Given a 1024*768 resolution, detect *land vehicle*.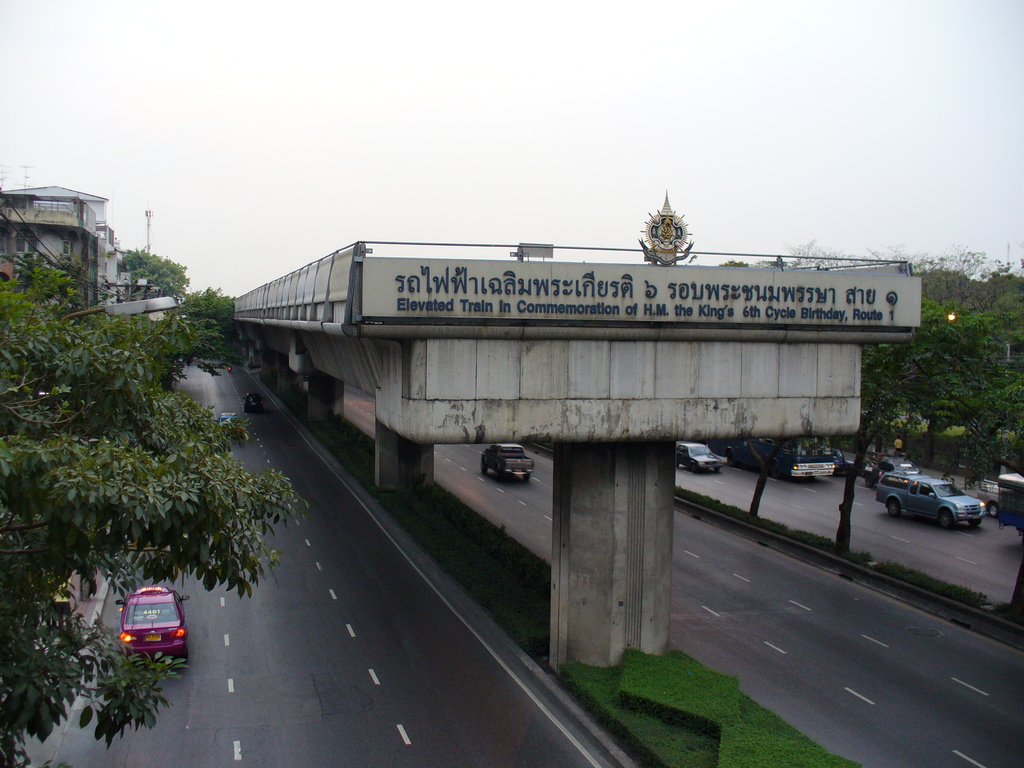
pyautogui.locateOnScreen(976, 476, 1008, 520).
